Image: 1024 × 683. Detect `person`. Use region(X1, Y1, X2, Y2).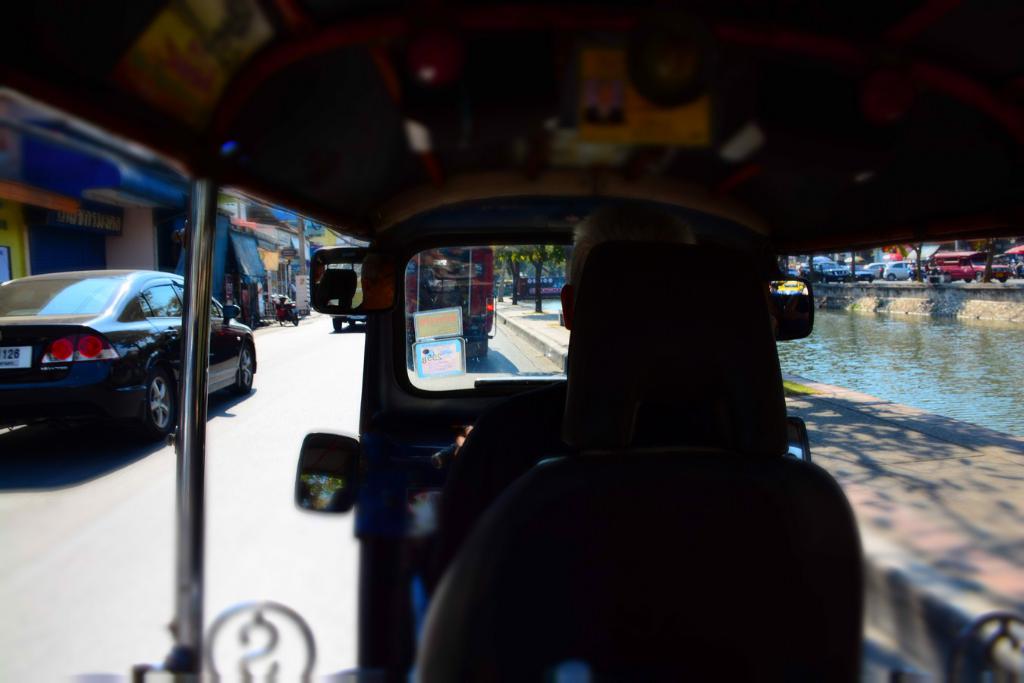
region(421, 212, 861, 675).
